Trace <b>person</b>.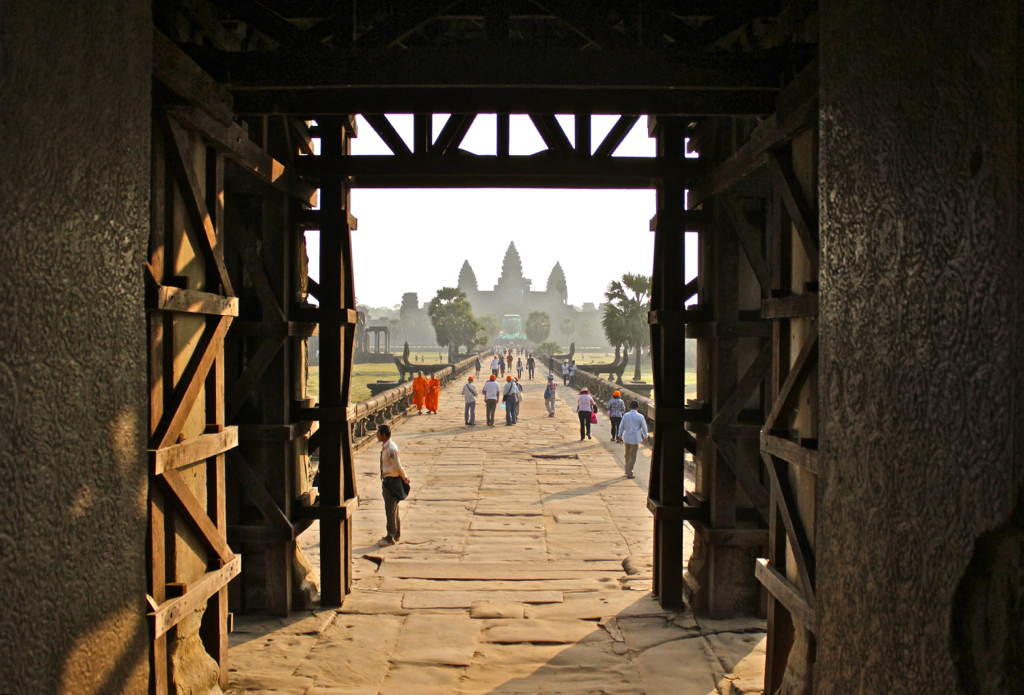
Traced to crop(617, 397, 649, 479).
